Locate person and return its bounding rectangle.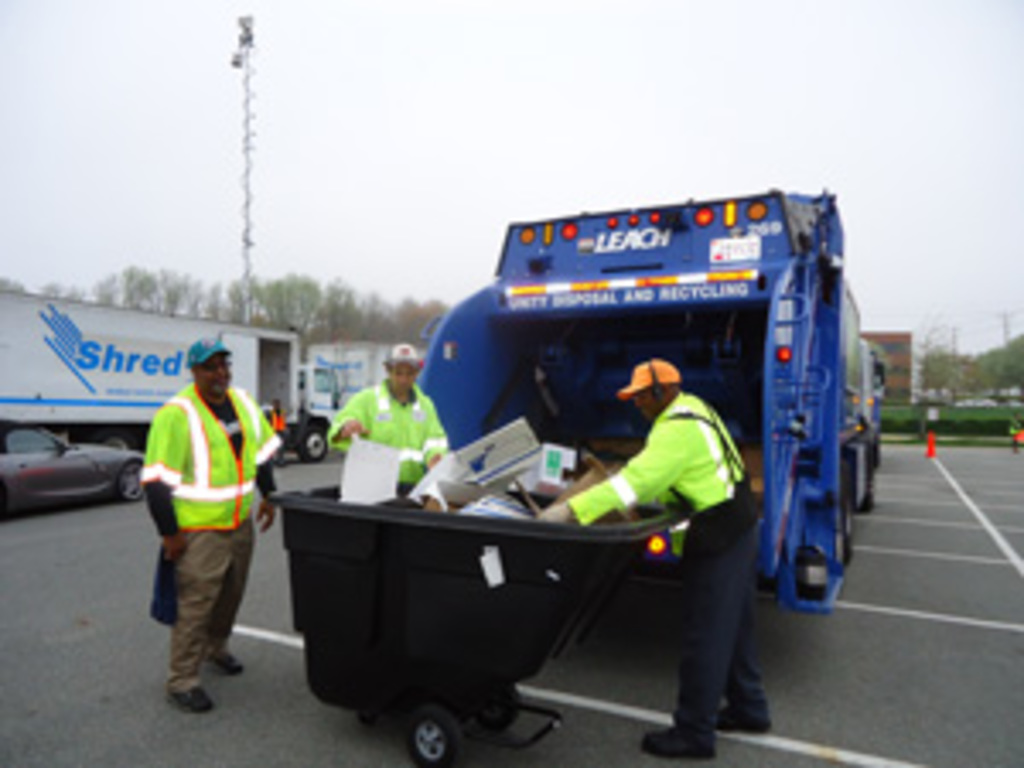
rect(137, 335, 266, 703).
